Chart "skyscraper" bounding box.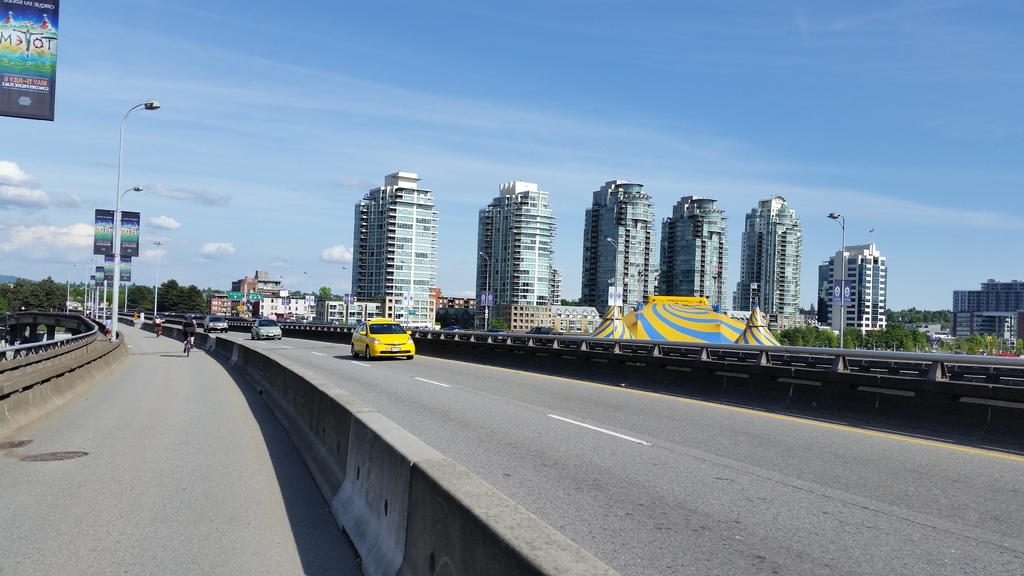
Charted: box=[736, 181, 820, 319].
